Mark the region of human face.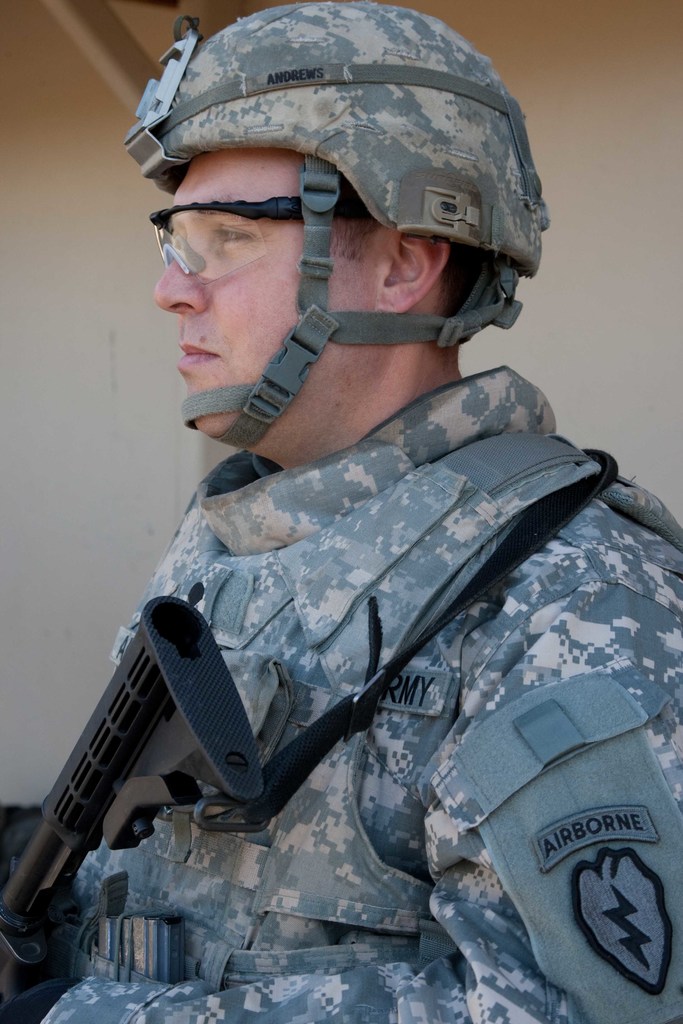
Region: crop(152, 149, 396, 449).
